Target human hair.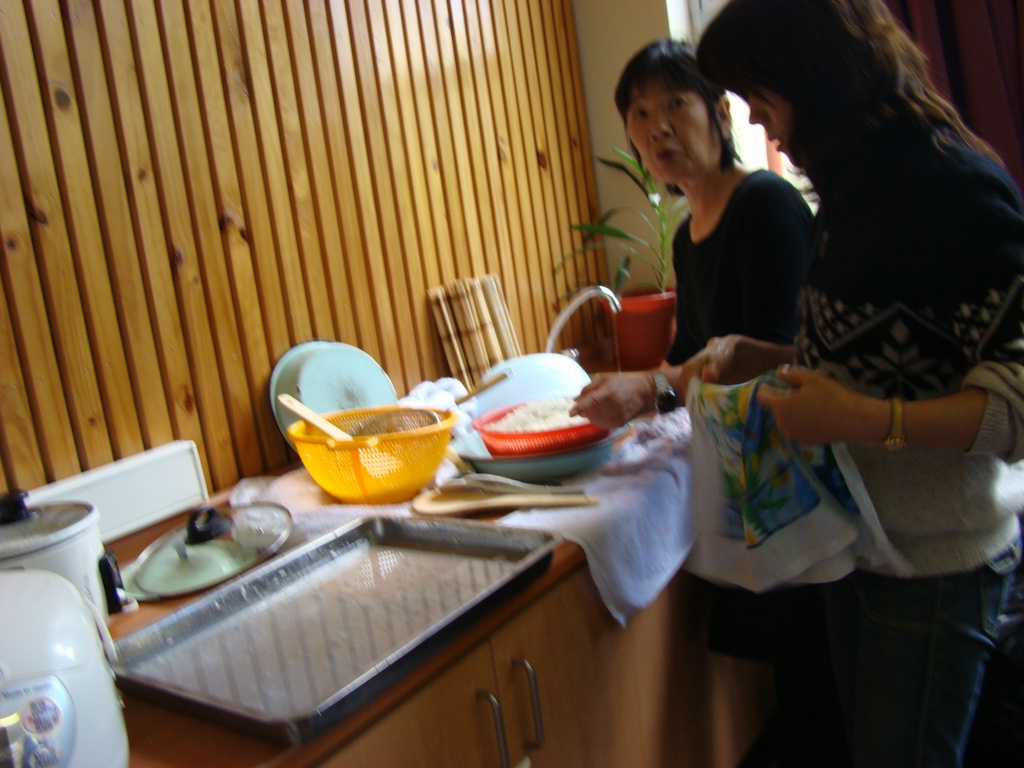
Target region: crop(612, 36, 745, 196).
